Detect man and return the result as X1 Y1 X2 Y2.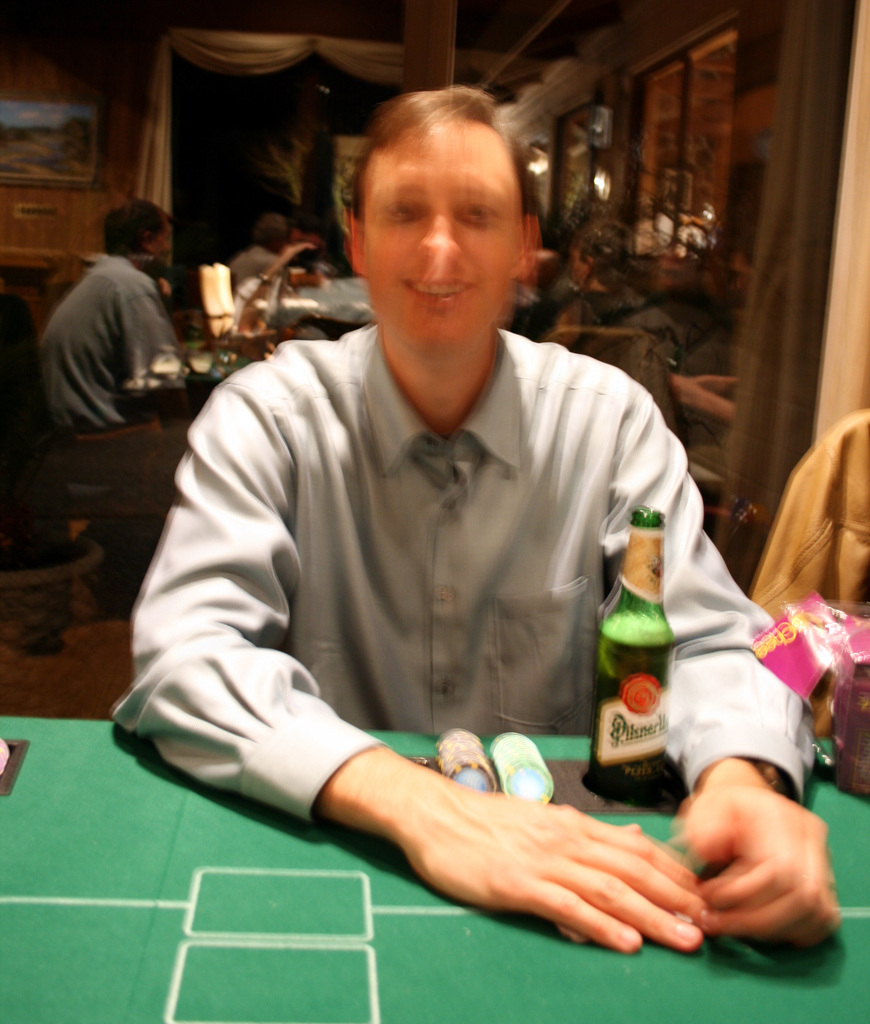
45 200 186 443.
